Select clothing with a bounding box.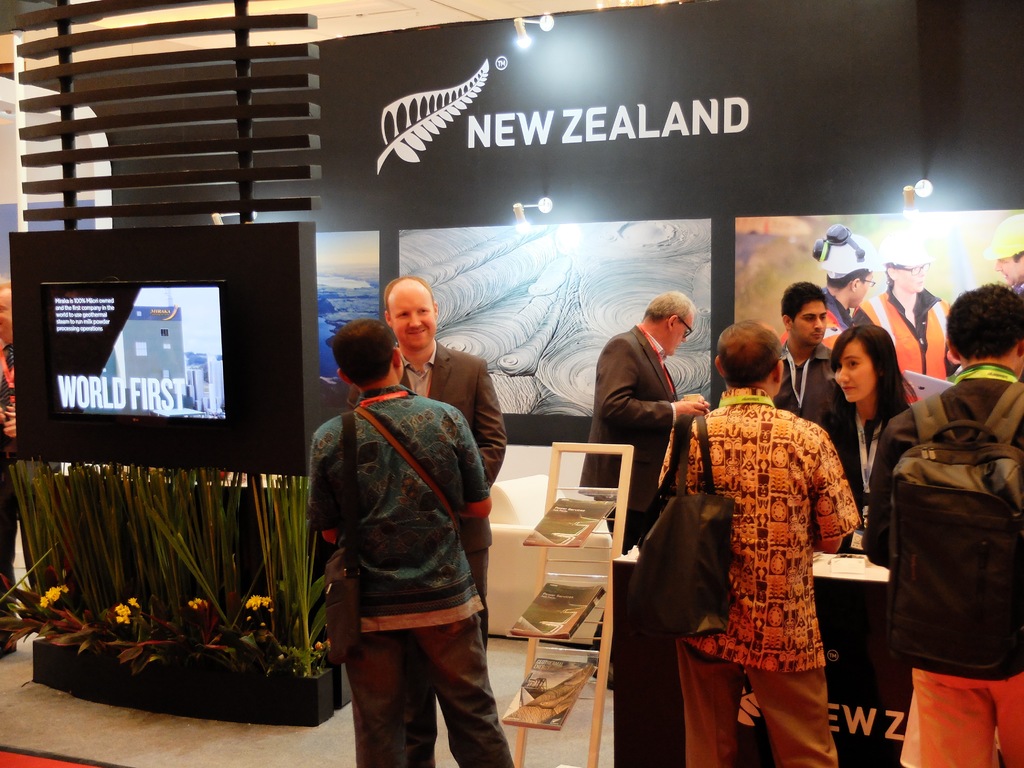
773,335,858,491.
